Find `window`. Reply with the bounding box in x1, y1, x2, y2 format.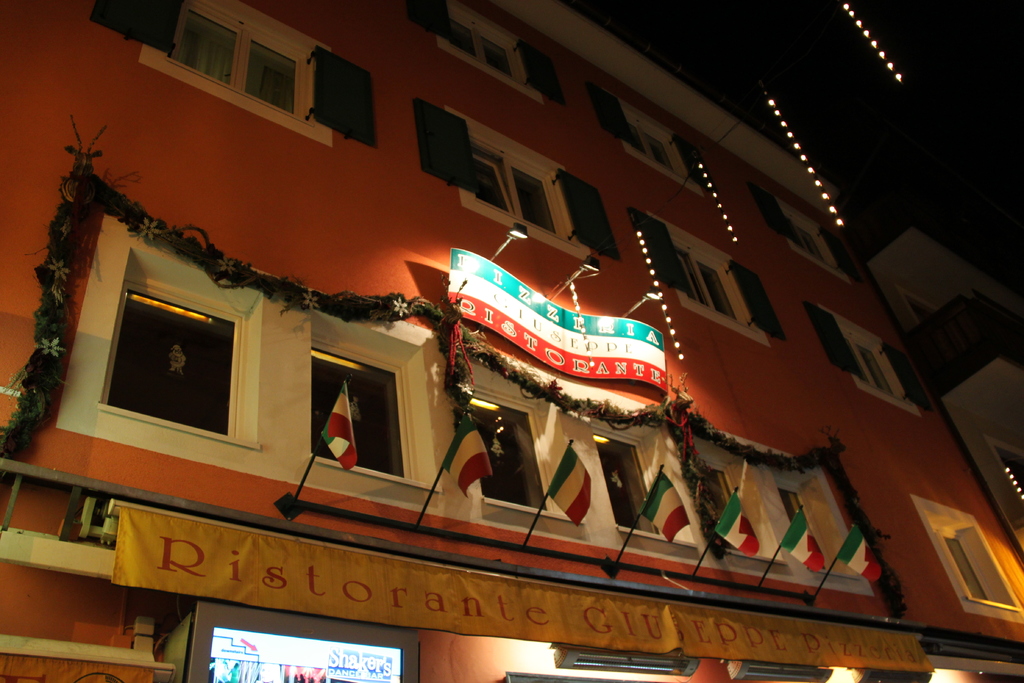
164, 6, 312, 119.
